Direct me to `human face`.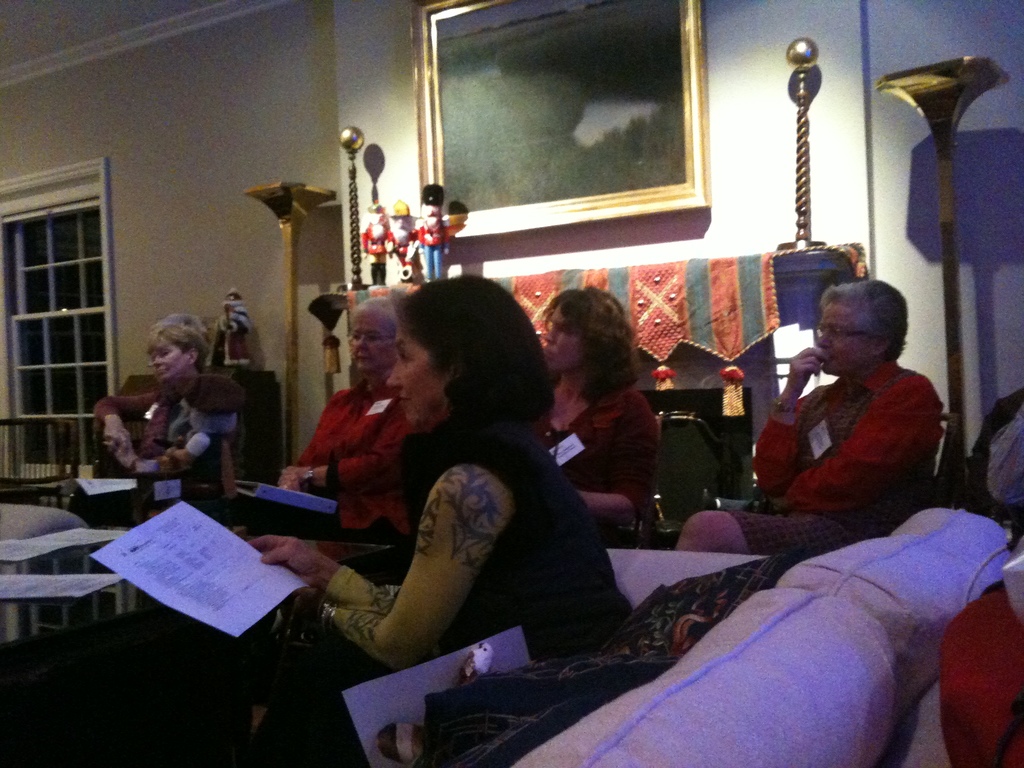
Direction: select_region(385, 325, 442, 426).
